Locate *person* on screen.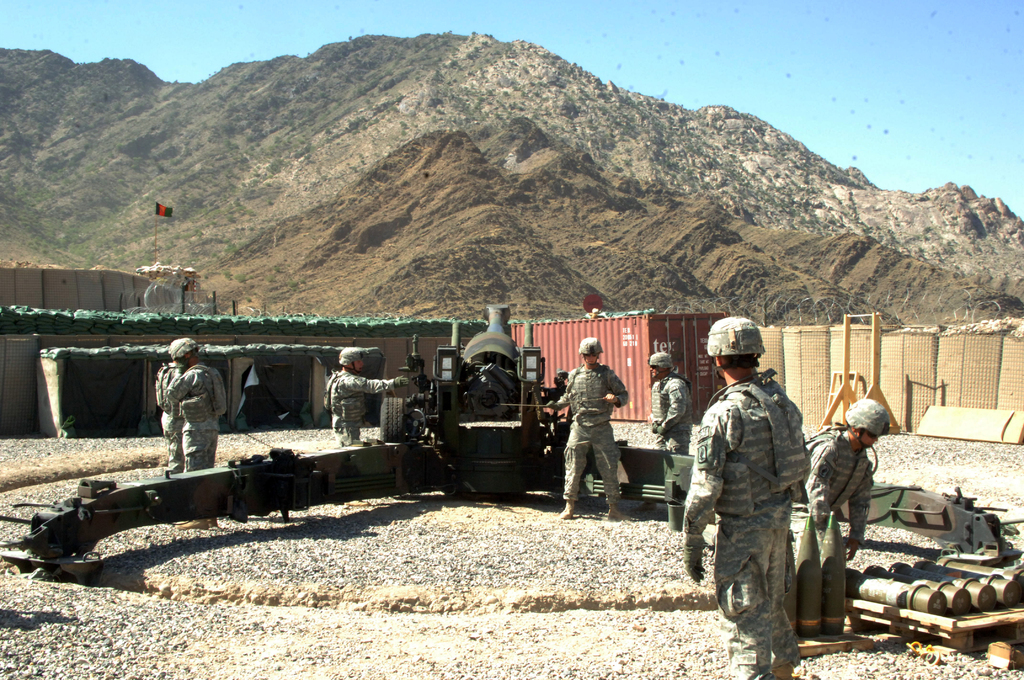
On screen at (x1=156, y1=343, x2=183, y2=474).
